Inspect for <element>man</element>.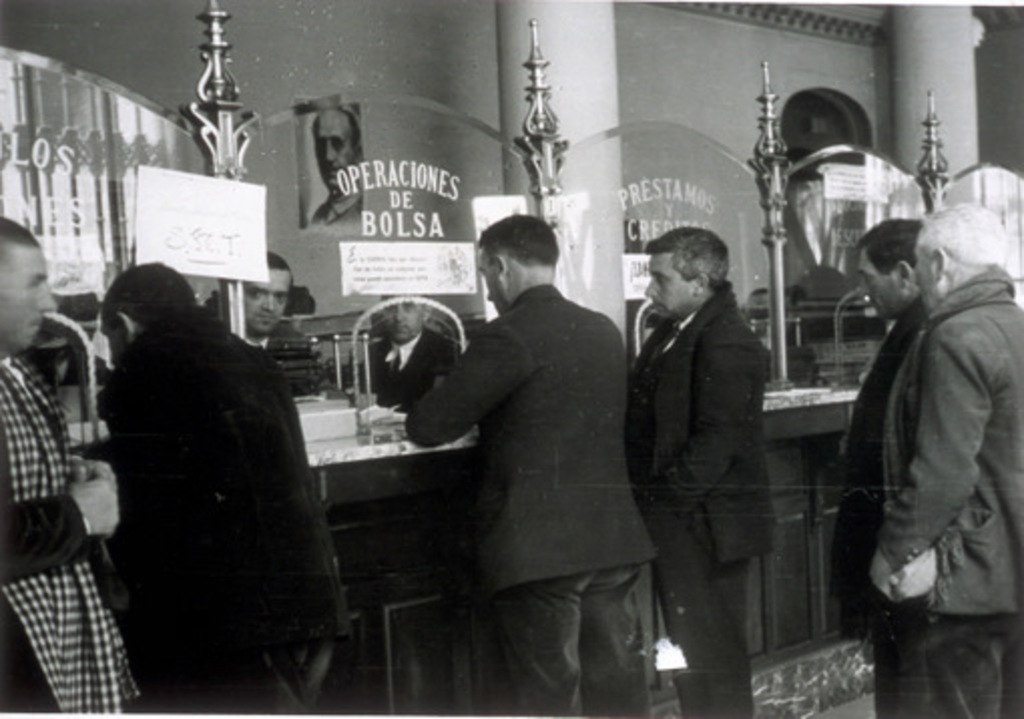
Inspection: 873, 201, 1022, 717.
